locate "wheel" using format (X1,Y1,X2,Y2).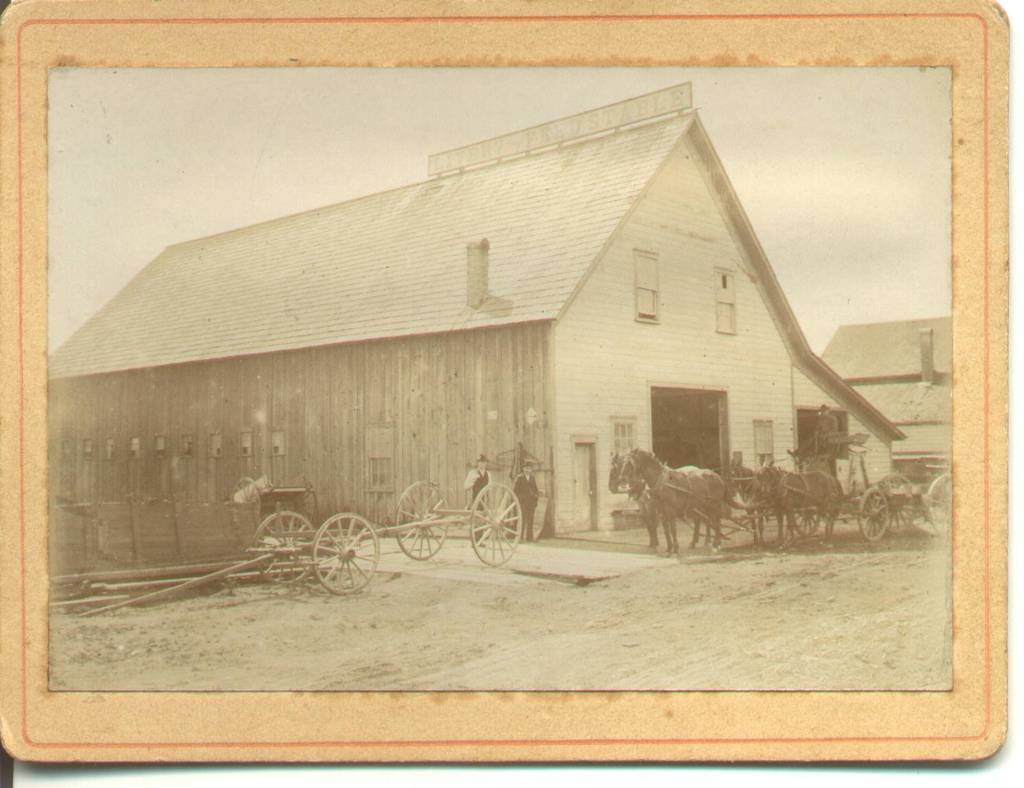
(276,474,315,534).
